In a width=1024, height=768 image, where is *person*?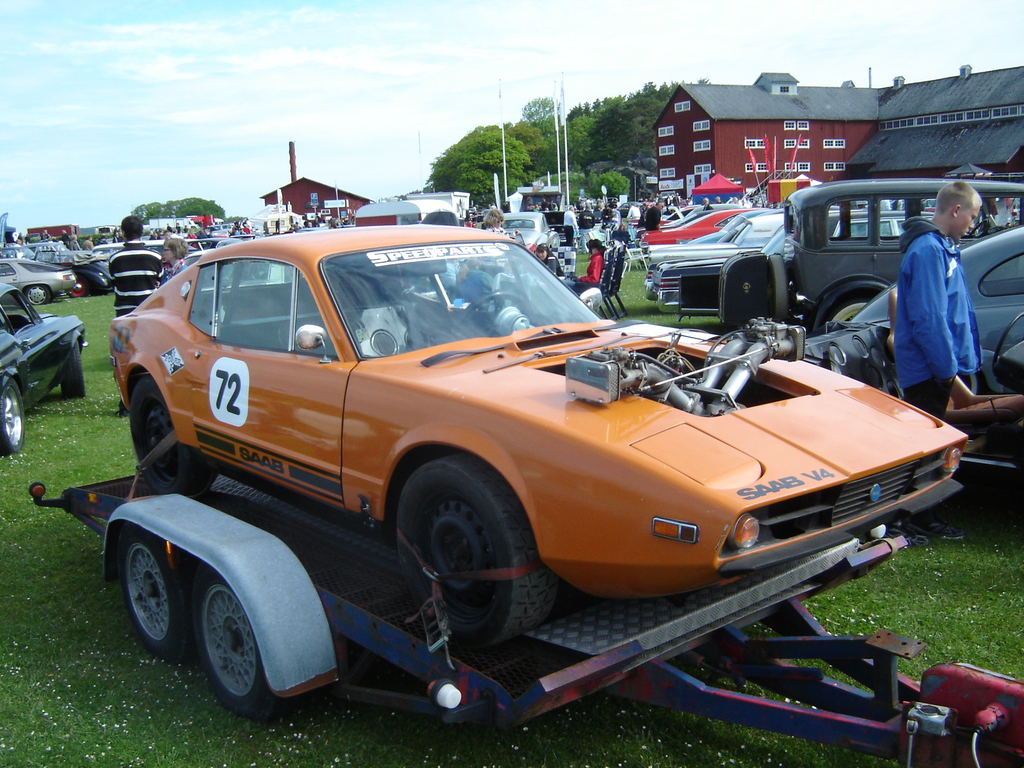
select_region(891, 172, 987, 540).
